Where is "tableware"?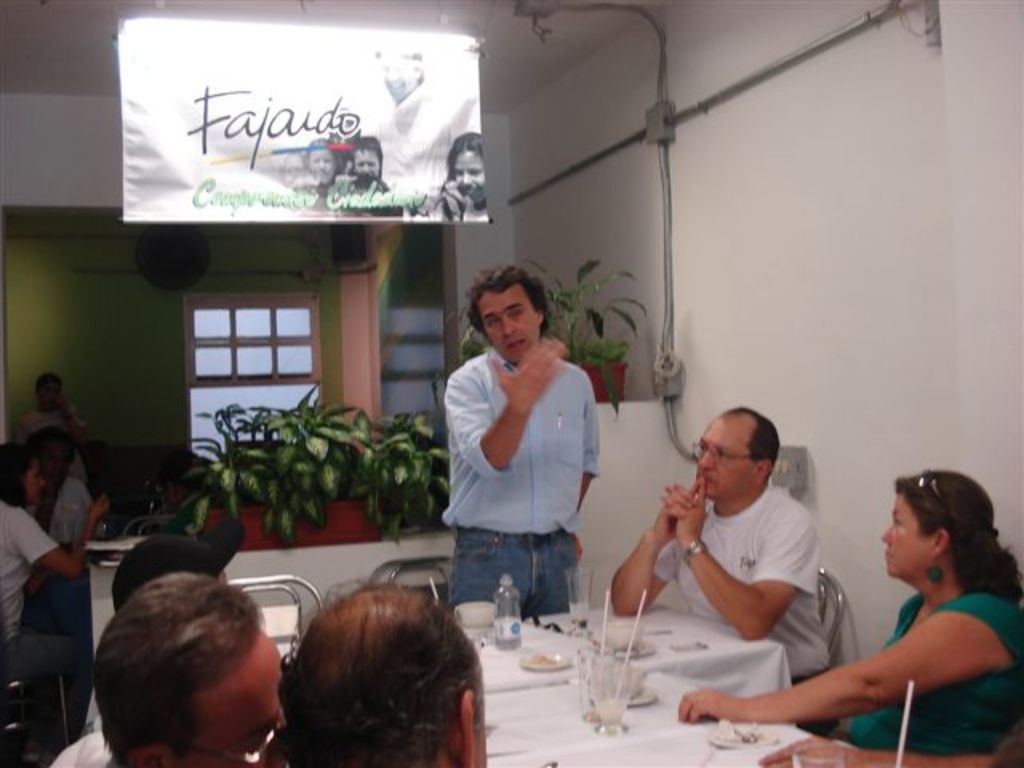
x1=56 y1=518 x2=77 y2=549.
